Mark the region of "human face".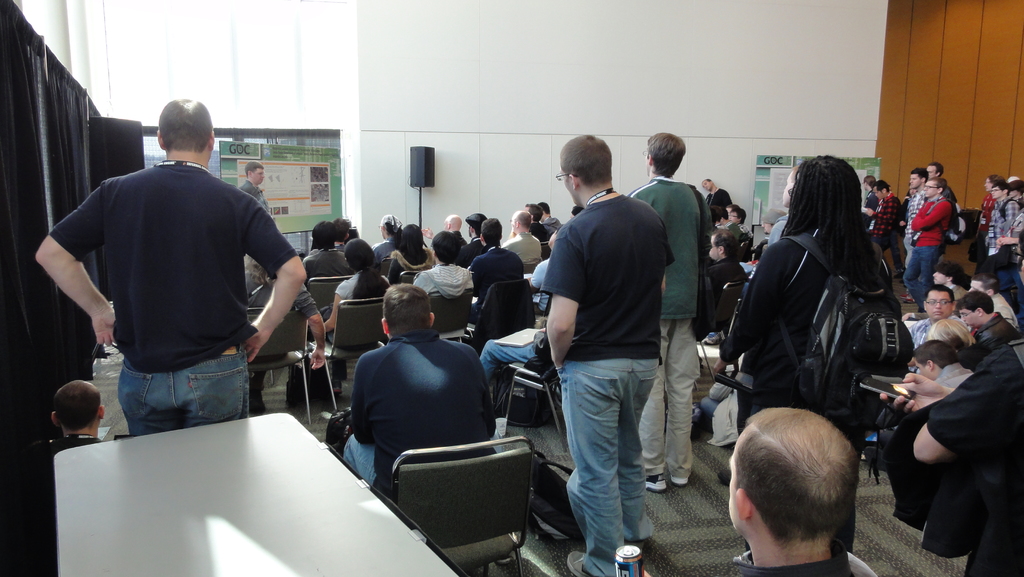
Region: left=922, top=180, right=938, bottom=197.
